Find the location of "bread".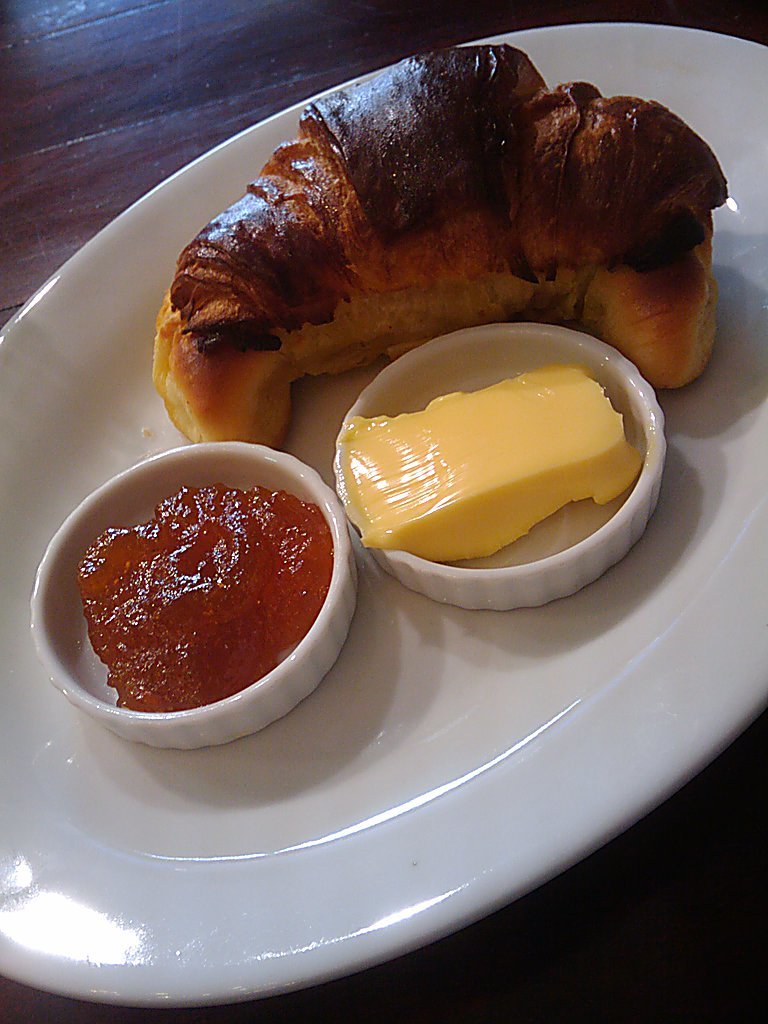
Location: select_region(140, 61, 728, 382).
